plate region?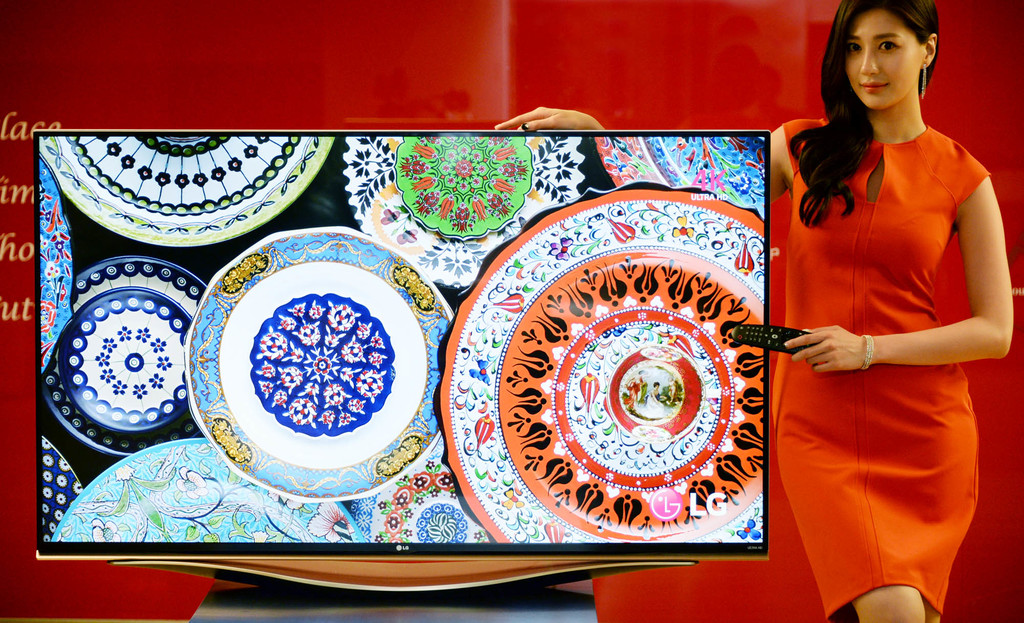
select_region(597, 136, 769, 216)
